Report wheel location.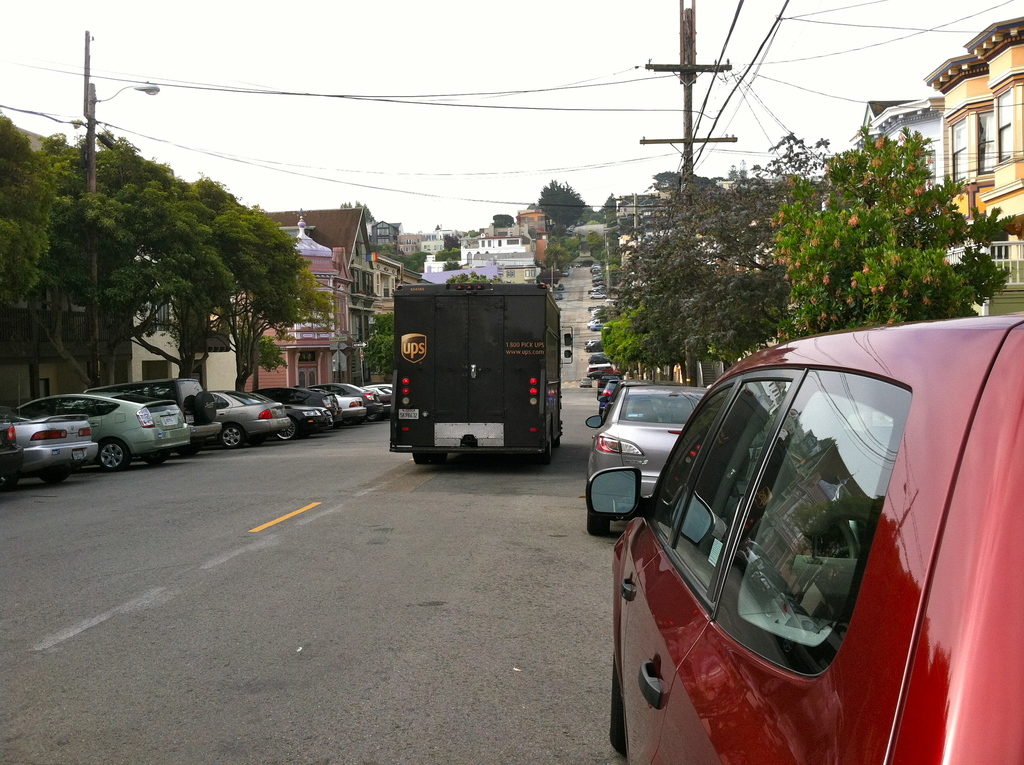
Report: select_region(366, 413, 381, 420).
